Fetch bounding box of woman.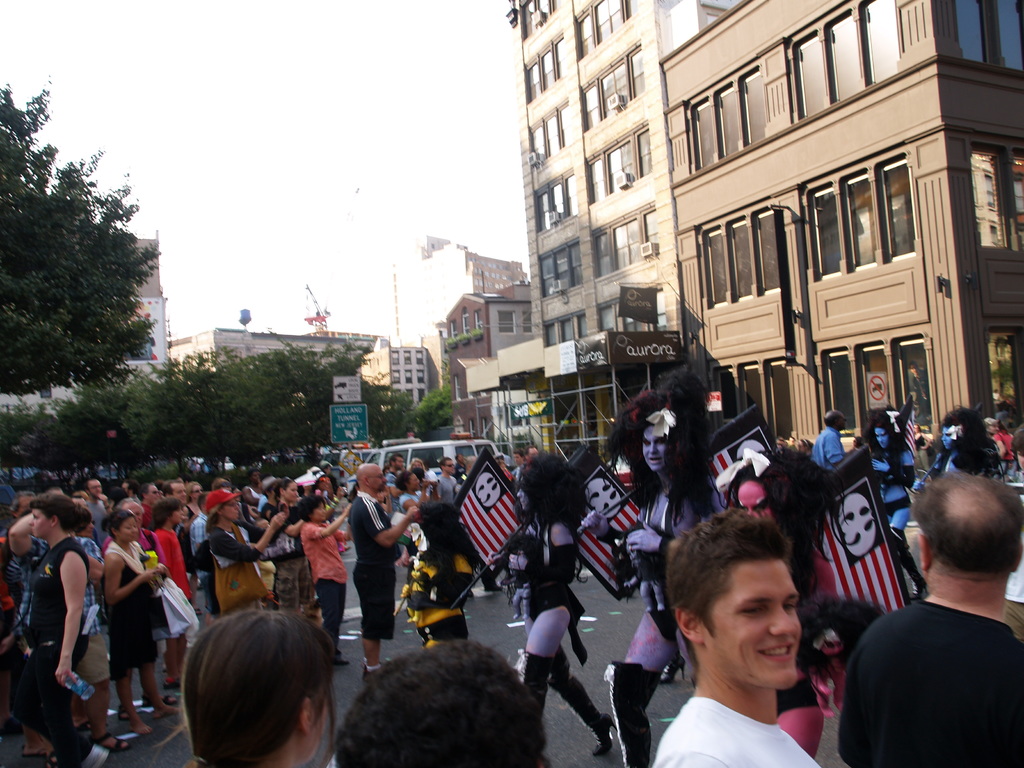
Bbox: [204, 488, 286, 614].
